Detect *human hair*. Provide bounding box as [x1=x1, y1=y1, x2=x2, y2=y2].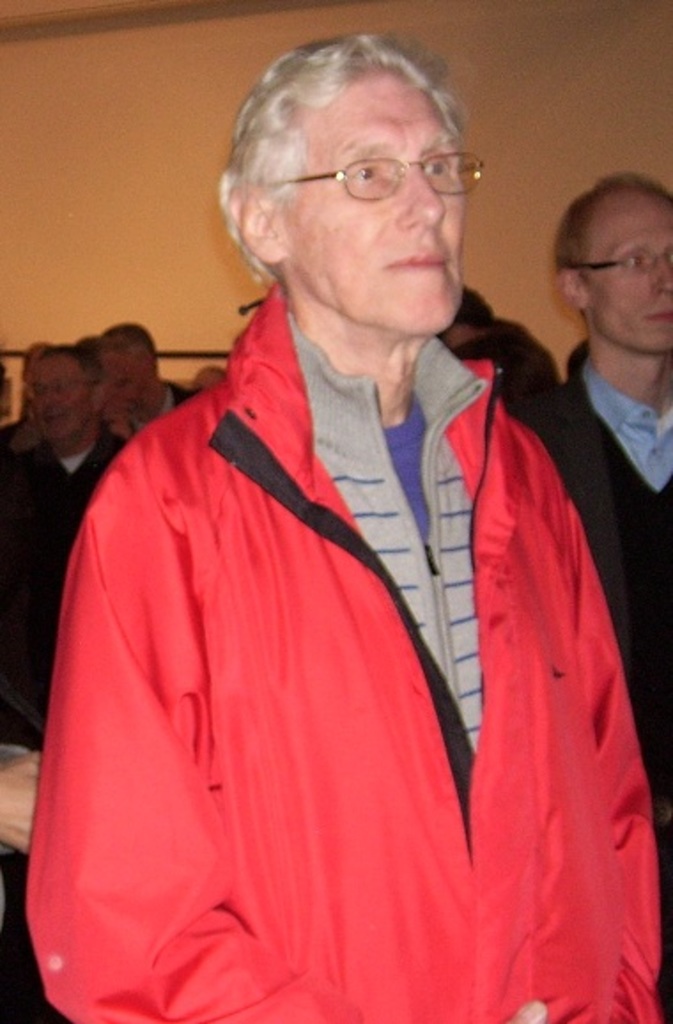
[x1=453, y1=287, x2=492, y2=351].
